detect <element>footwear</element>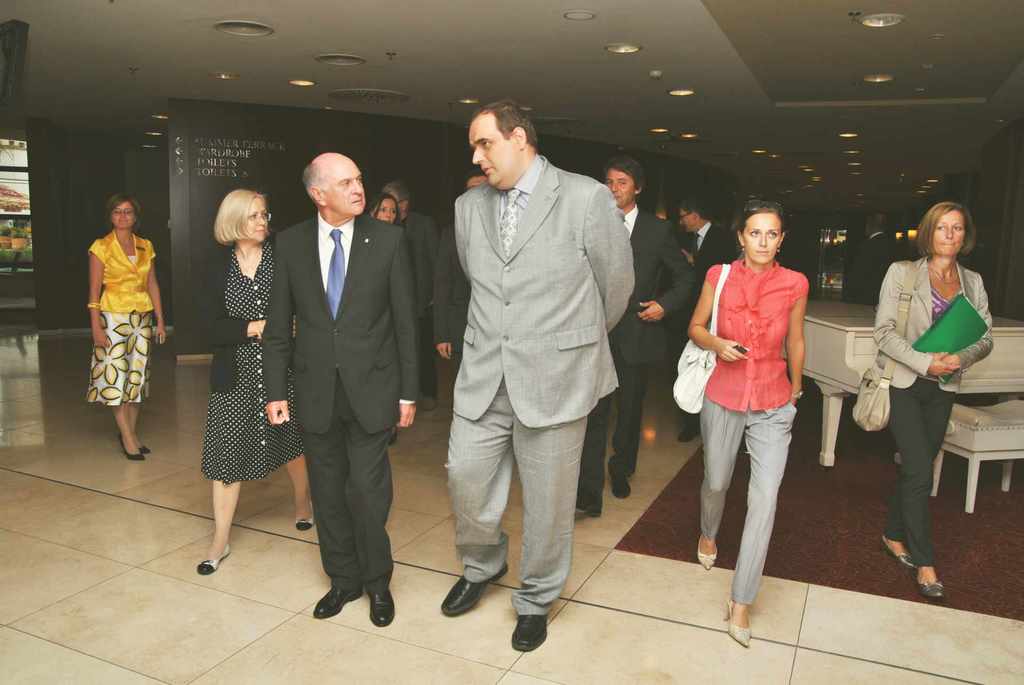
left=515, top=610, right=545, bottom=657
